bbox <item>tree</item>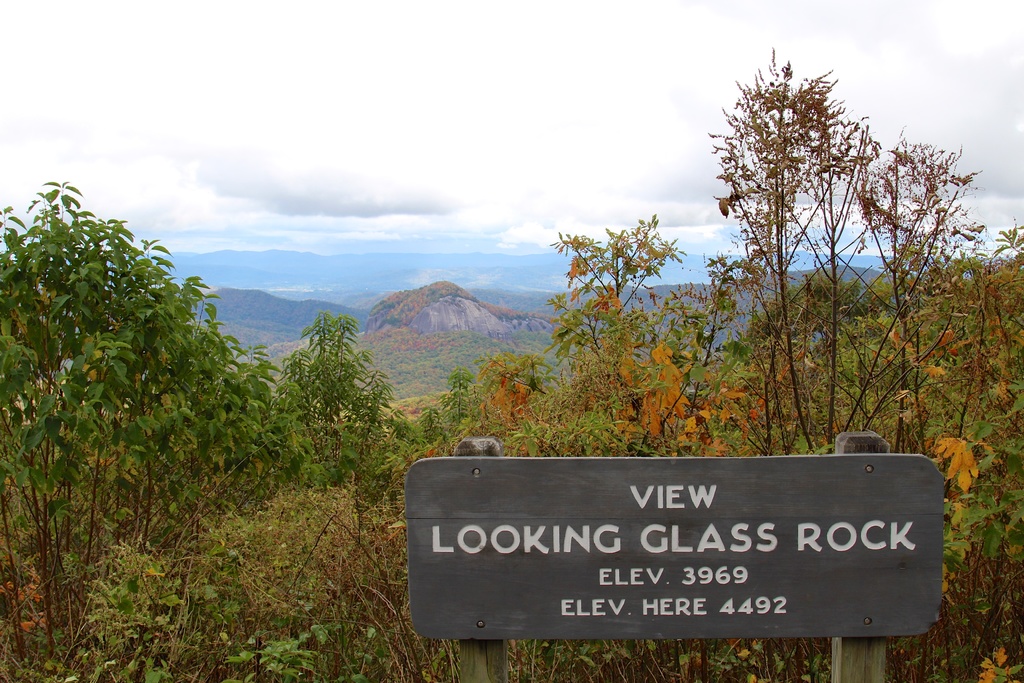
715,44,876,320
